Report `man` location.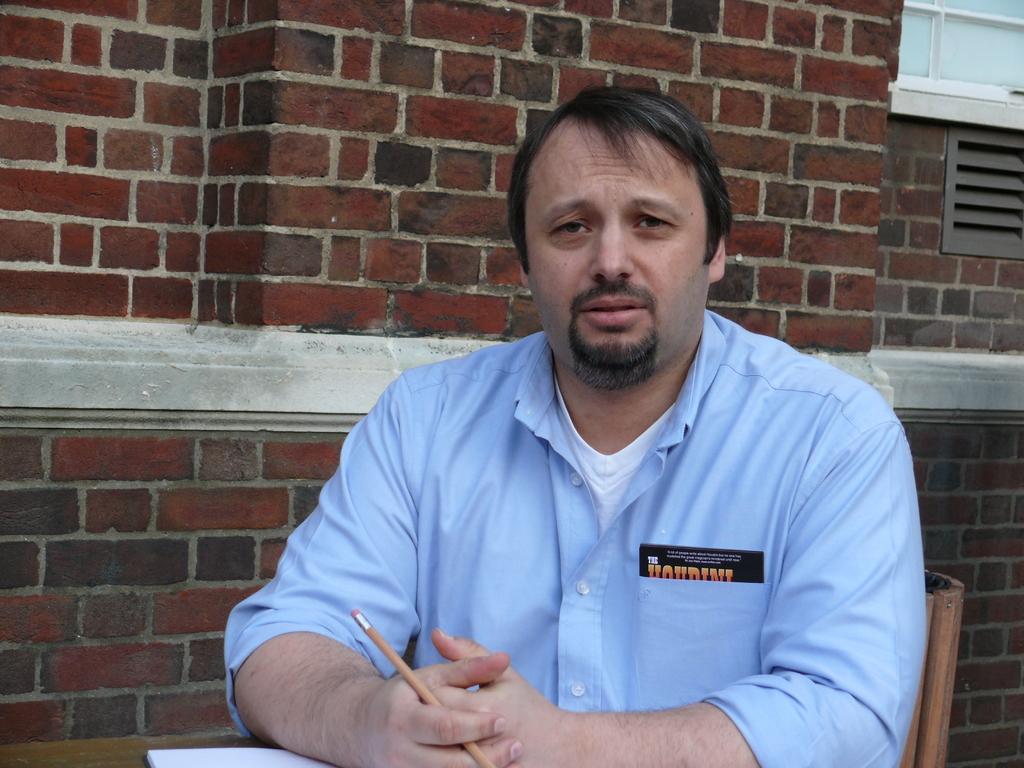
Report: BBox(222, 80, 931, 767).
